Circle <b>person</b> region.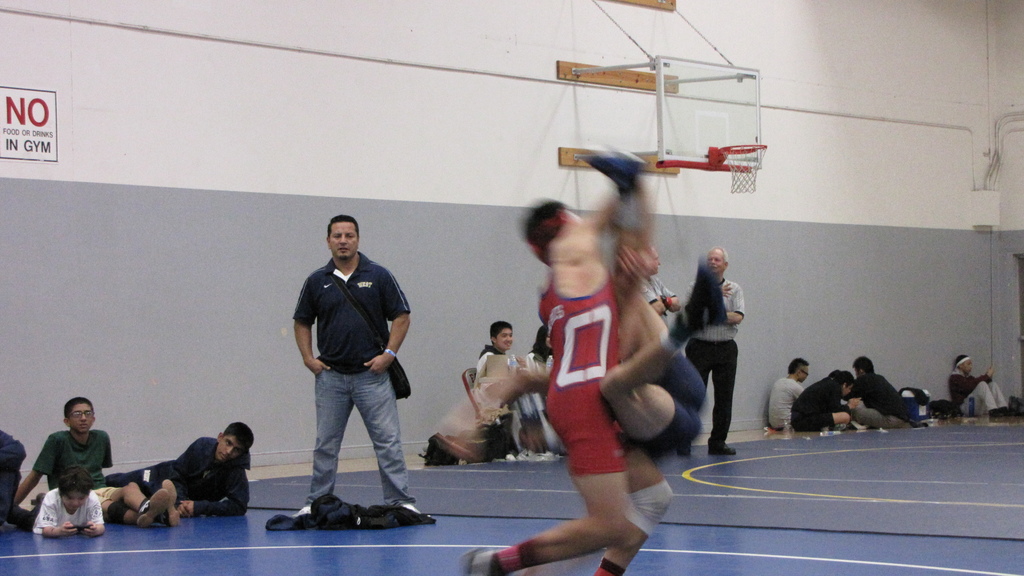
Region: (left=797, top=367, right=863, bottom=430).
